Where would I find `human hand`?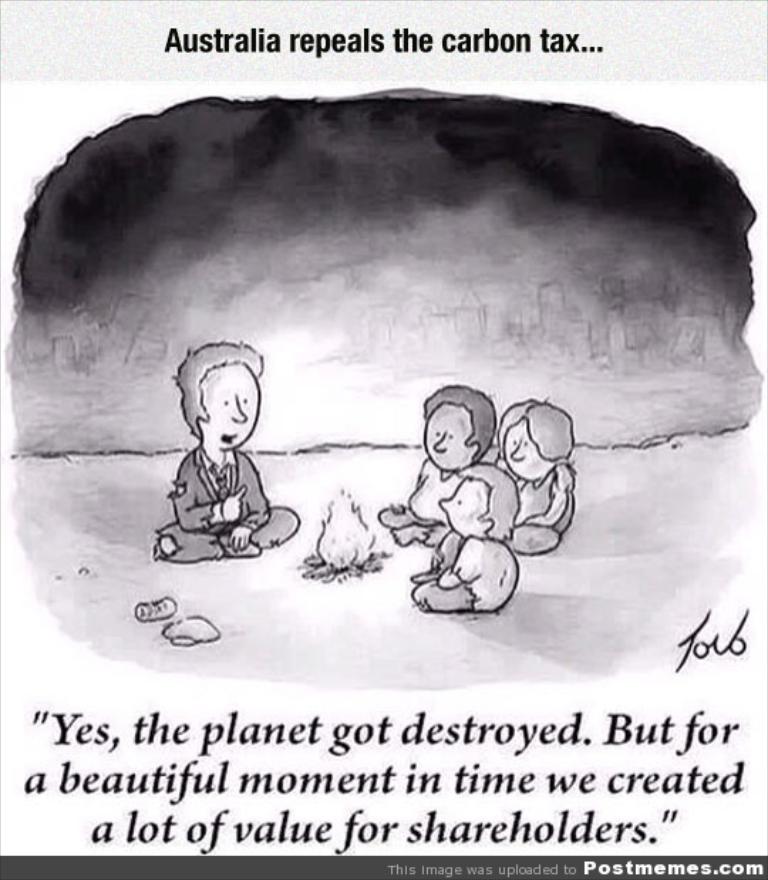
At BBox(225, 527, 252, 556).
